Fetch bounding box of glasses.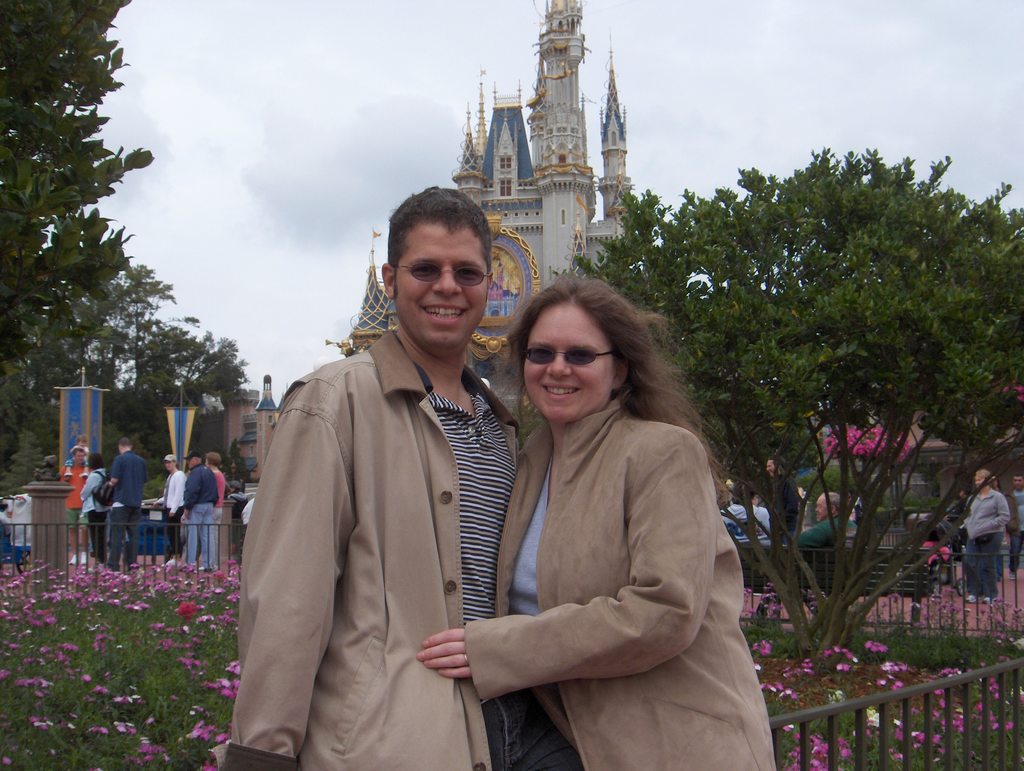
Bbox: x1=523 y1=345 x2=624 y2=363.
